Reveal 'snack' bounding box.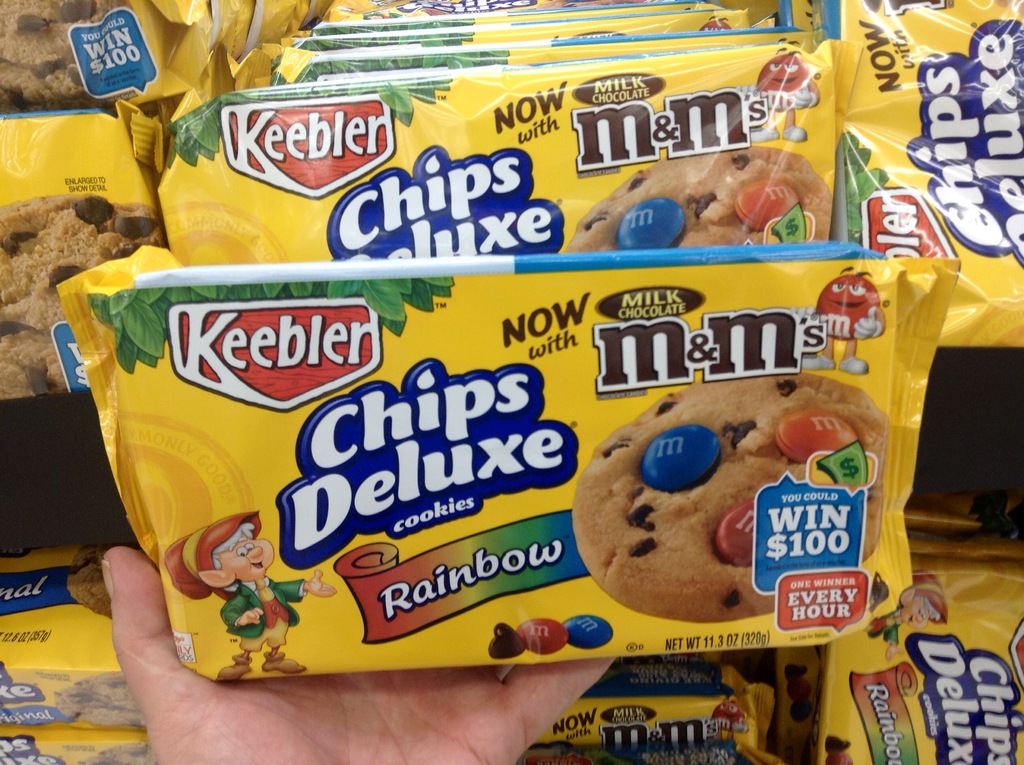
Revealed: l=1, t=194, r=164, b=401.
